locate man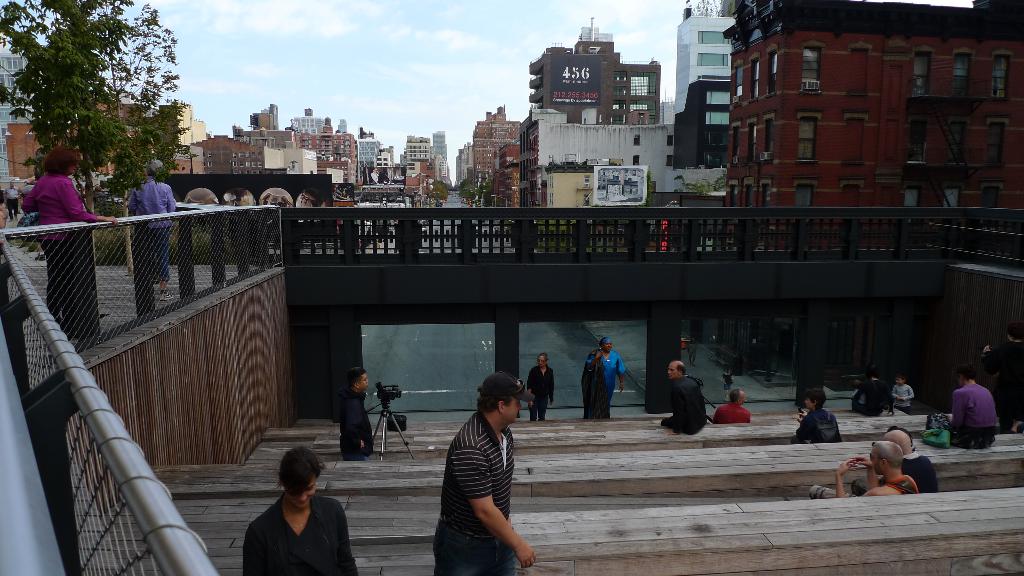
left=713, top=390, right=752, bottom=423
